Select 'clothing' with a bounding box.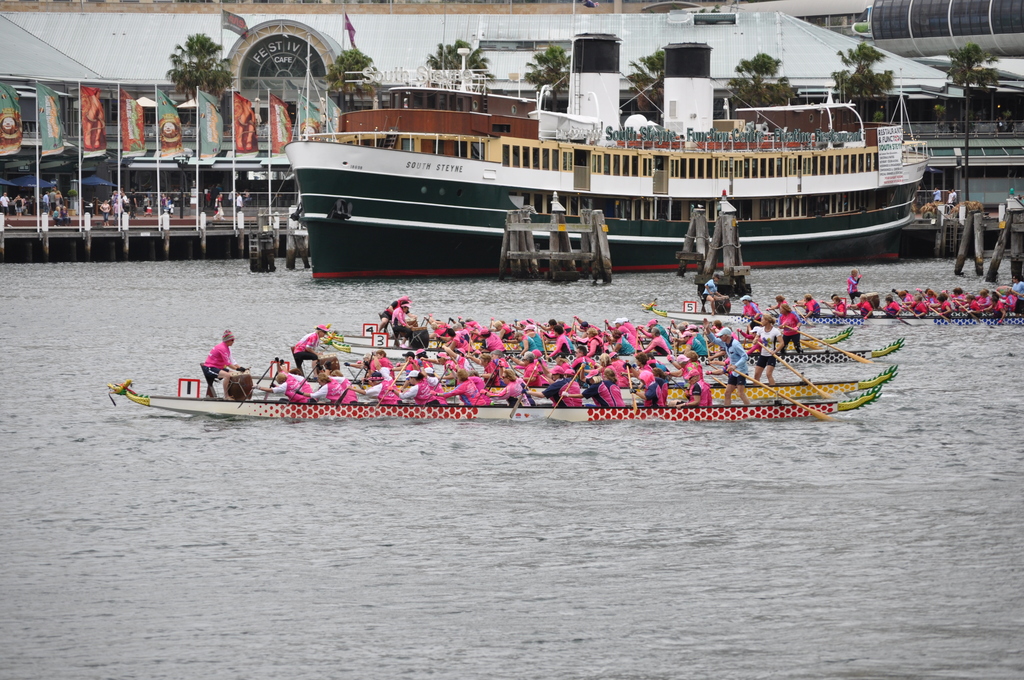
367/359/378/375.
